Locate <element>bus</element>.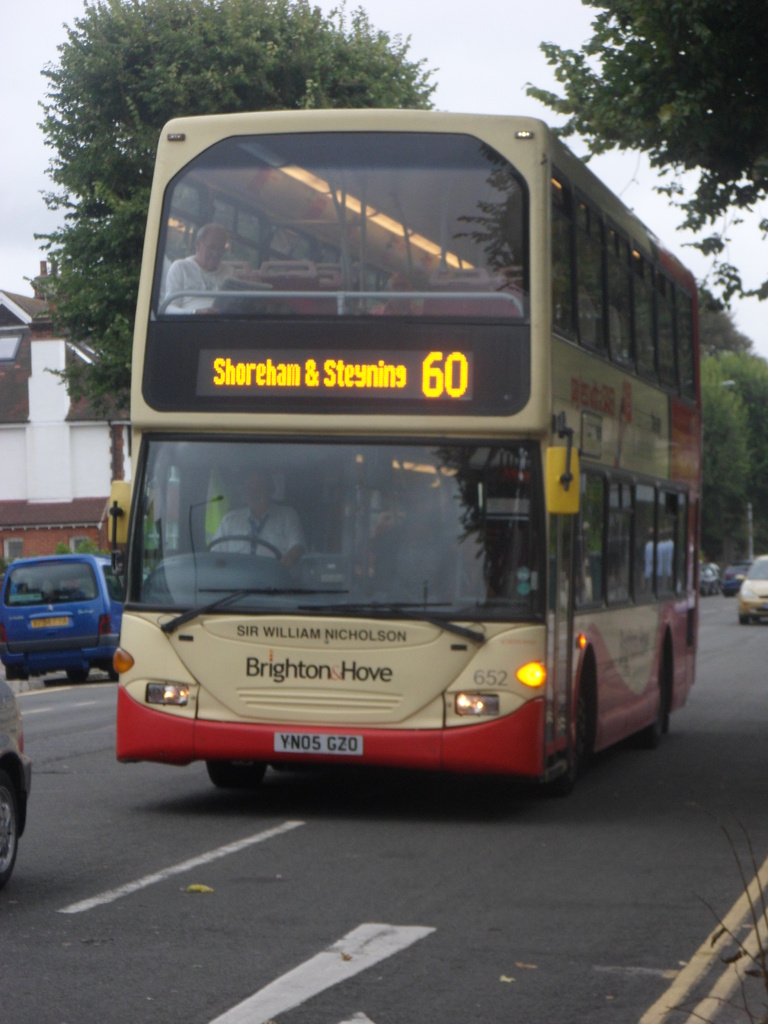
Bounding box: crop(105, 102, 701, 798).
